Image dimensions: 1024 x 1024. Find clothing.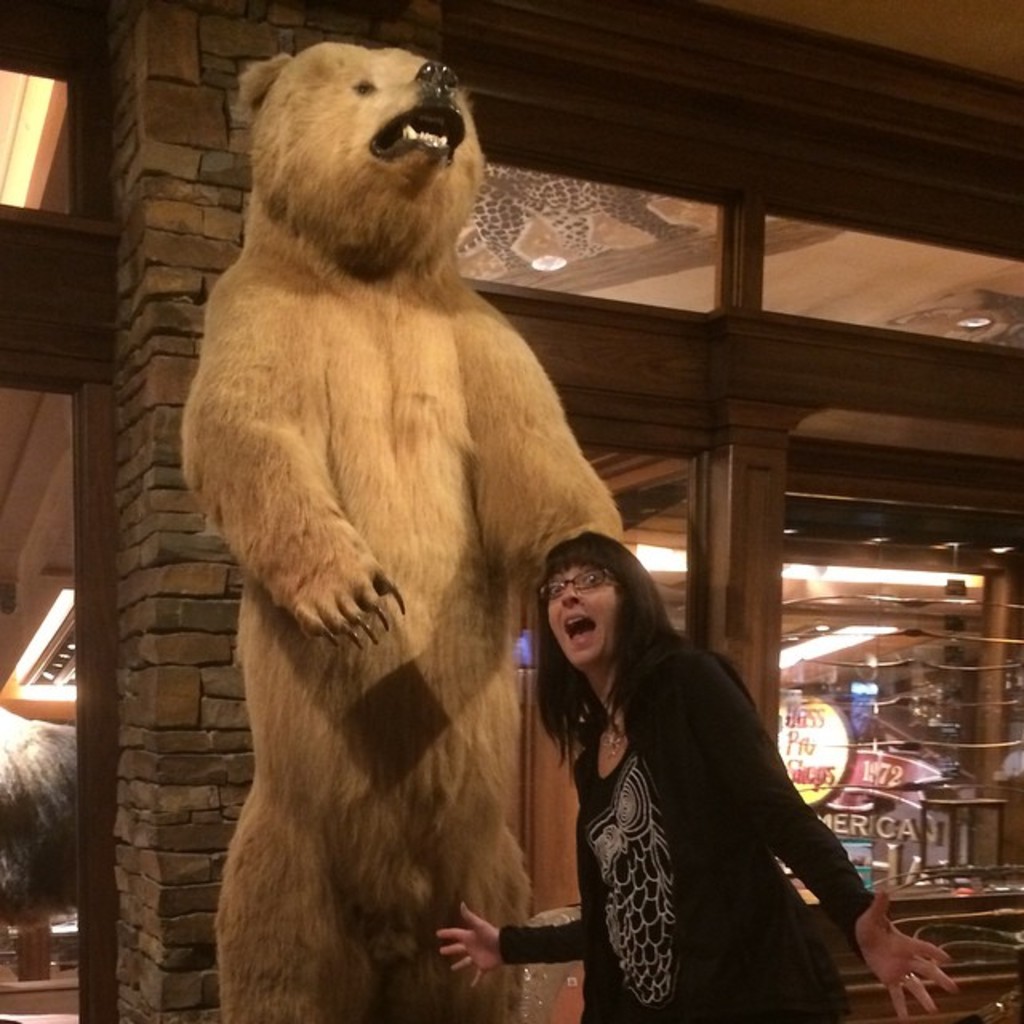
BBox(506, 640, 874, 1022).
